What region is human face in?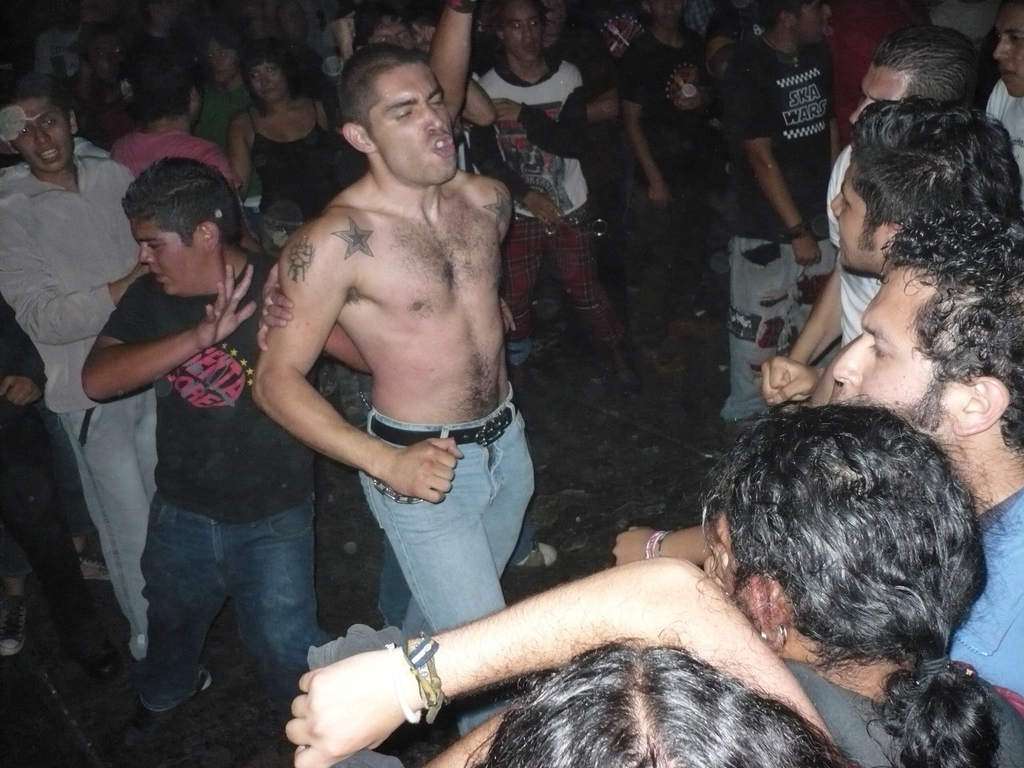
370,64,458,186.
